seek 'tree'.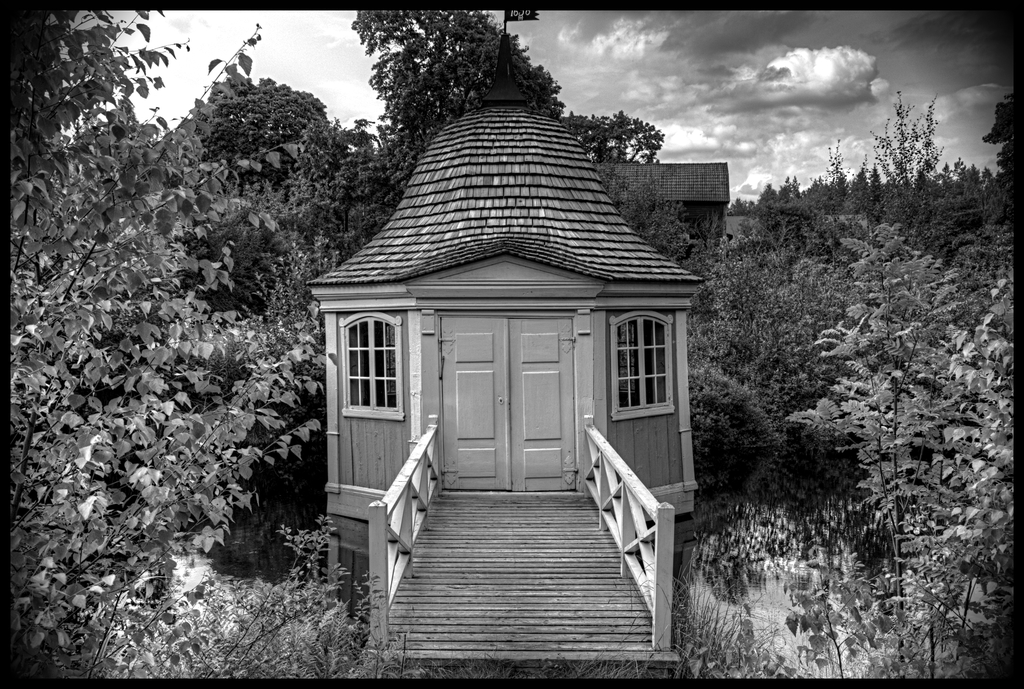
bbox(332, 1, 662, 281).
